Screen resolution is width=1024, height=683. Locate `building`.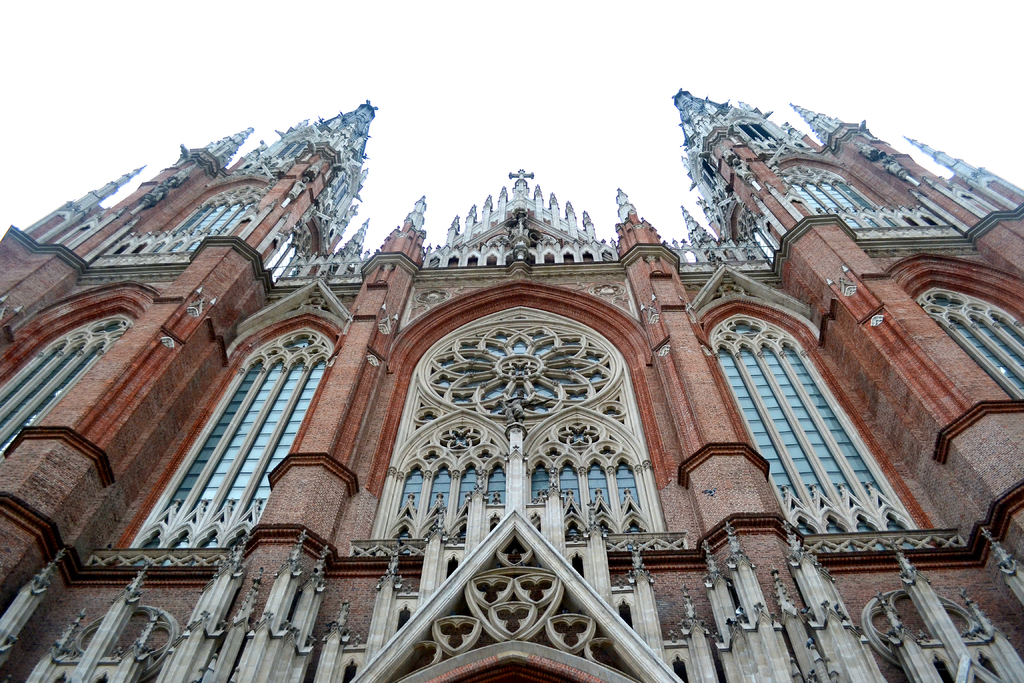
box=[0, 86, 1023, 682].
